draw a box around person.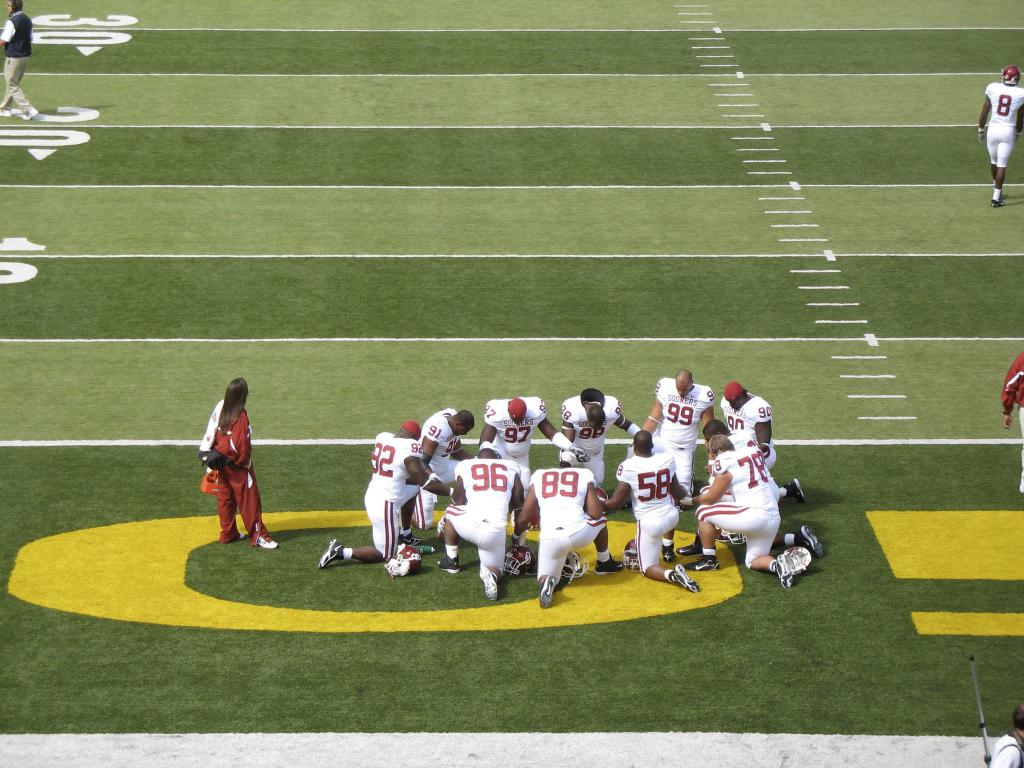
{"x1": 313, "y1": 420, "x2": 428, "y2": 577}.
